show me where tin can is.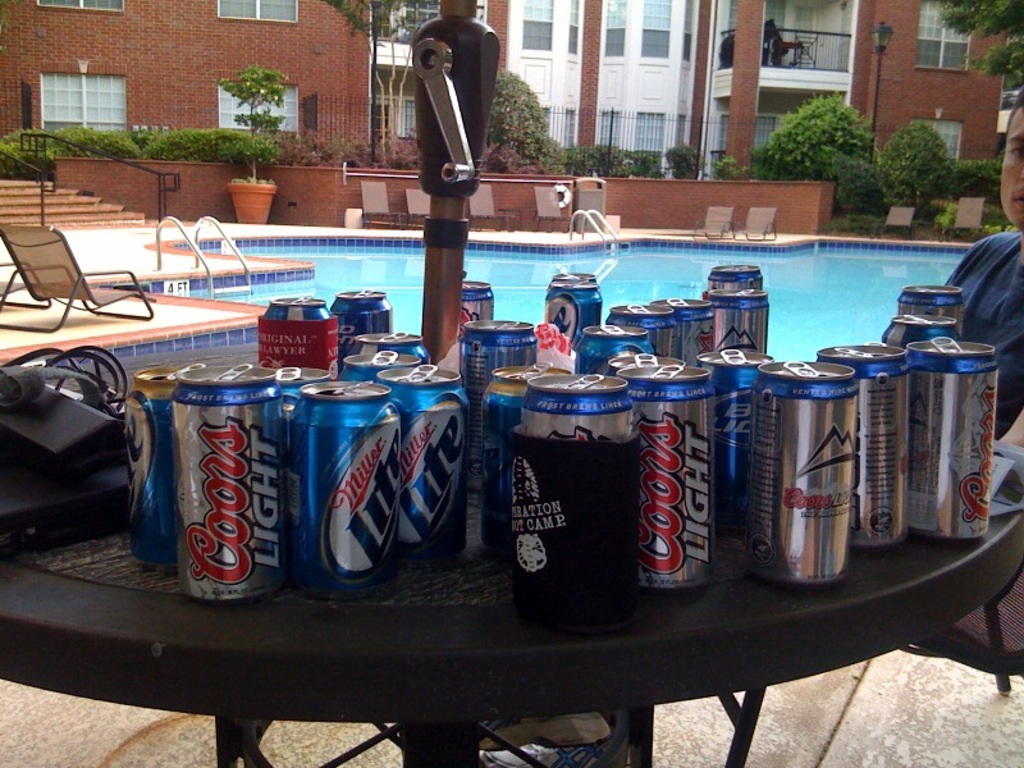
tin can is at [879, 312, 968, 351].
